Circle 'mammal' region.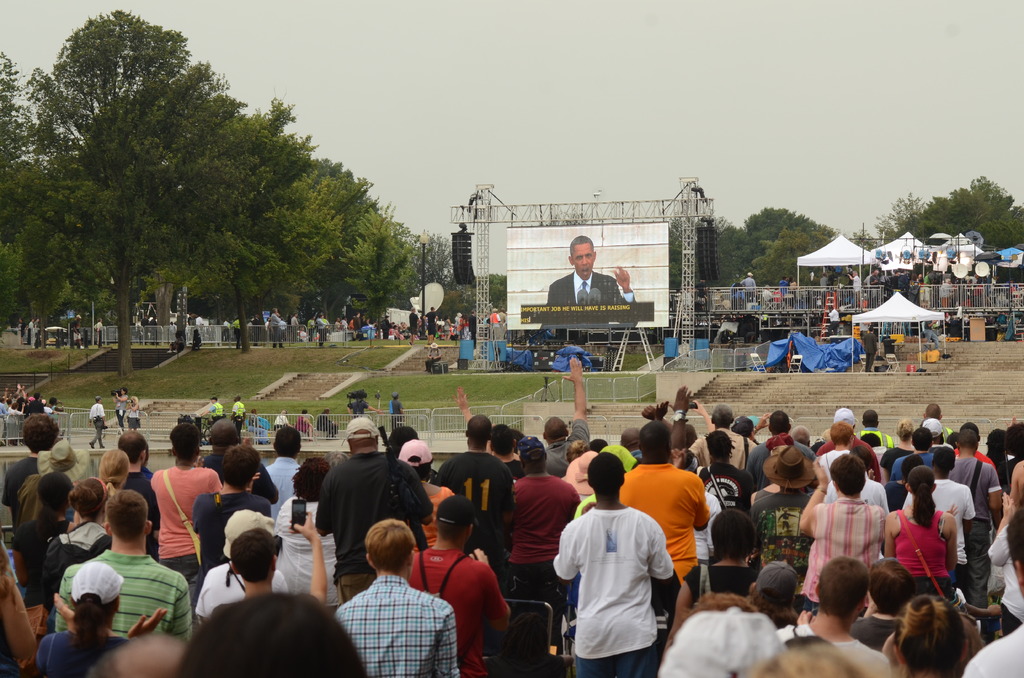
Region: [x1=928, y1=401, x2=952, y2=437].
